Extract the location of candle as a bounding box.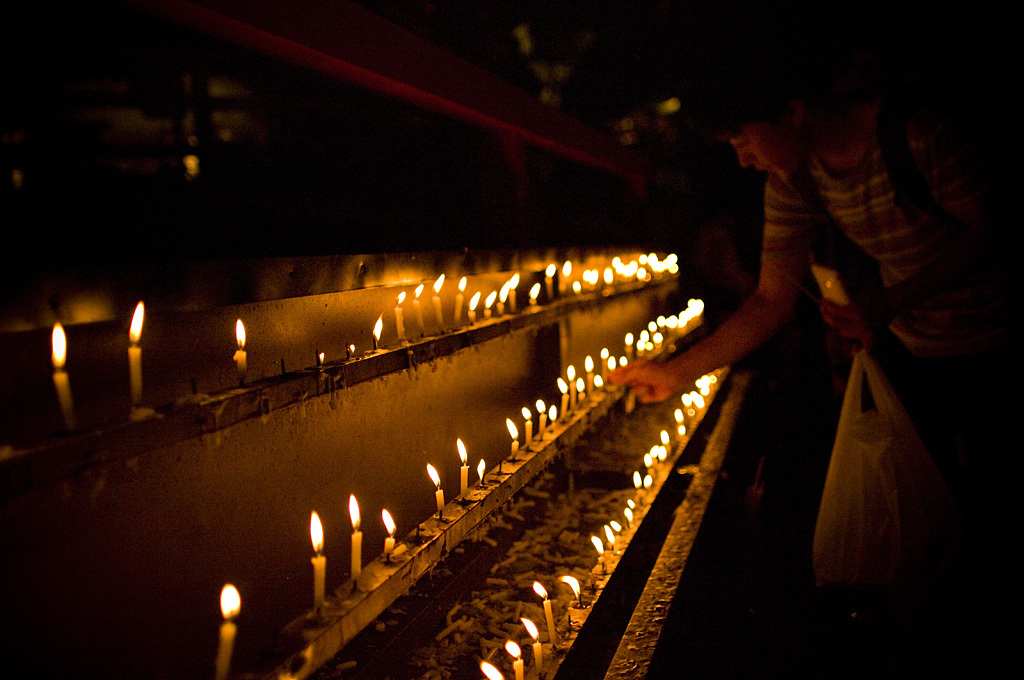
[x1=507, y1=642, x2=523, y2=679].
